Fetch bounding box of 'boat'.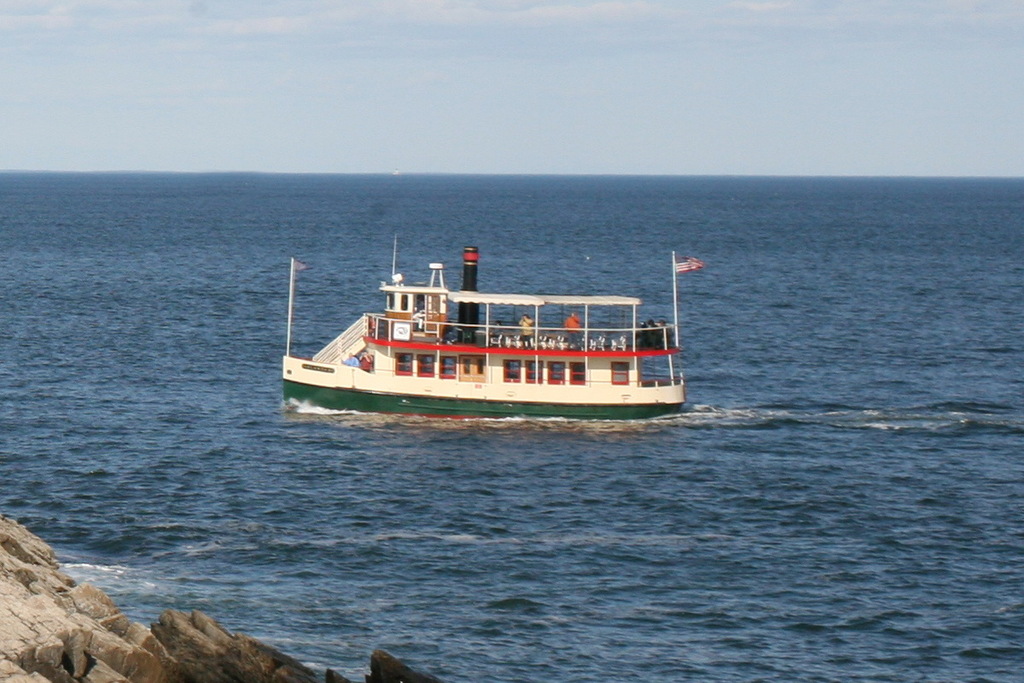
Bbox: l=270, t=241, r=706, b=432.
